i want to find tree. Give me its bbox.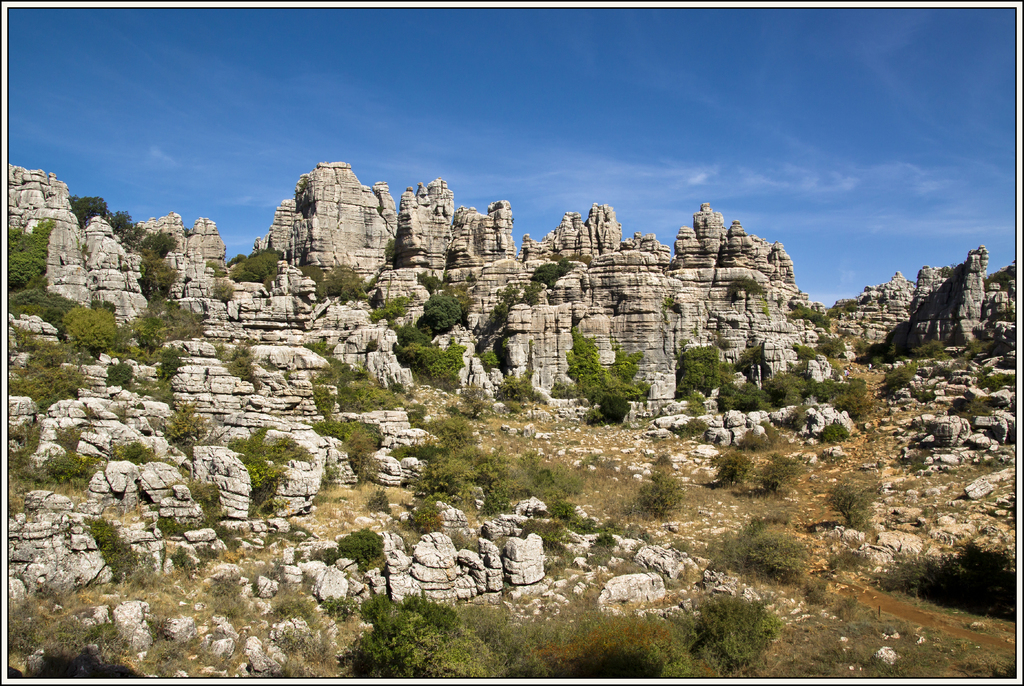
l=344, t=592, r=497, b=683.
